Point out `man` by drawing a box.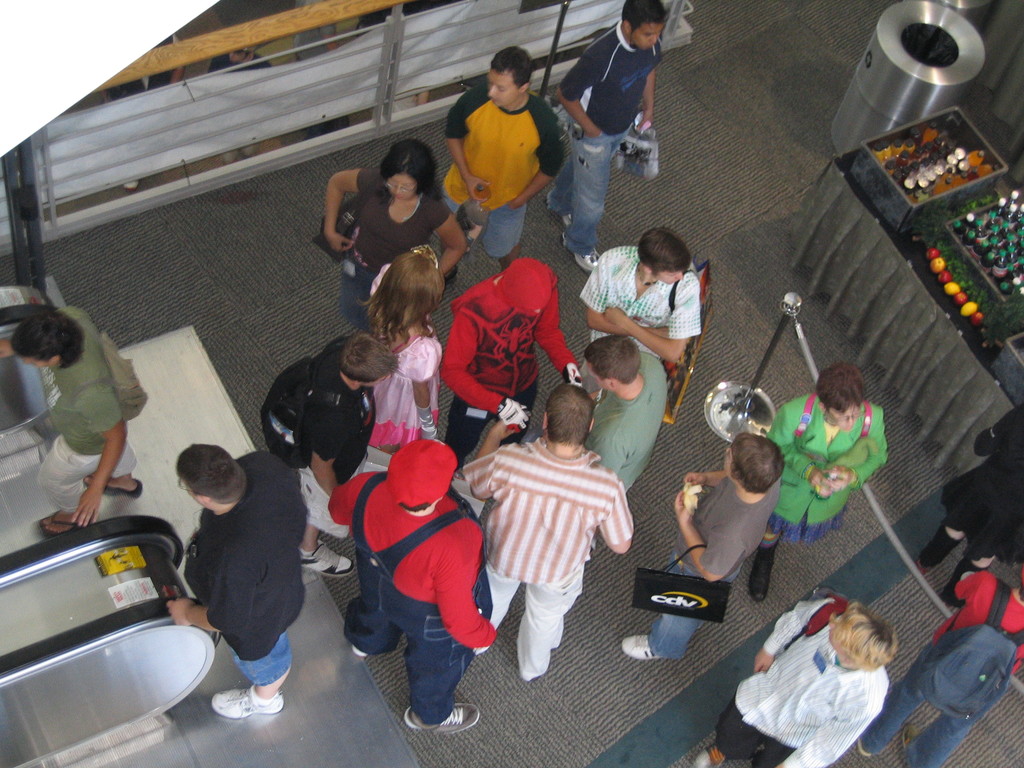
bbox=[579, 332, 669, 520].
